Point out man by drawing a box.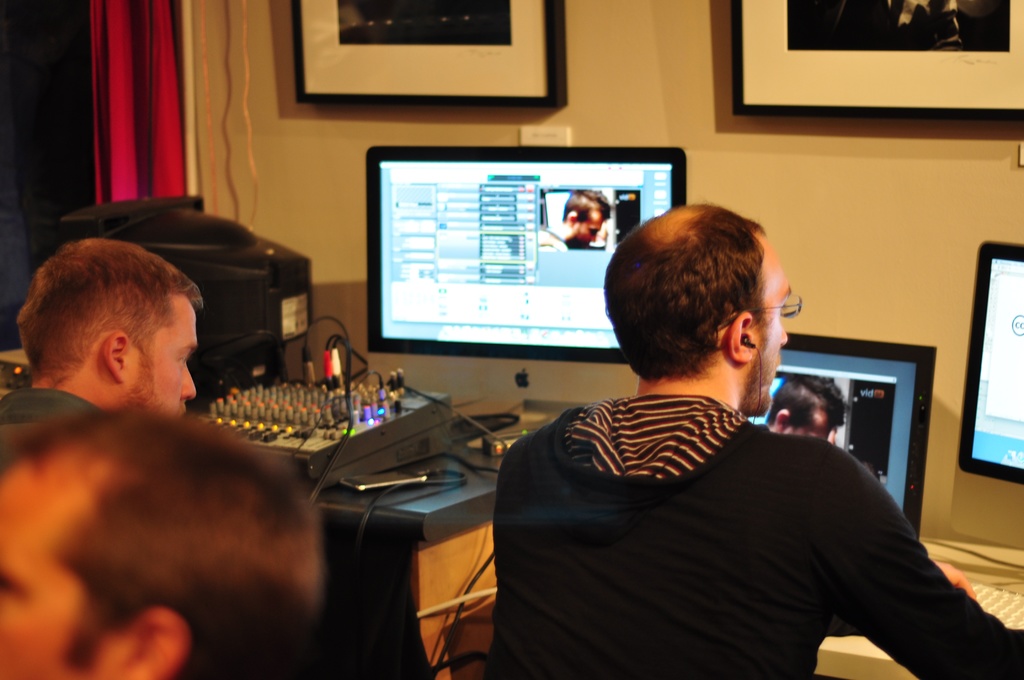
locate(14, 241, 204, 423).
